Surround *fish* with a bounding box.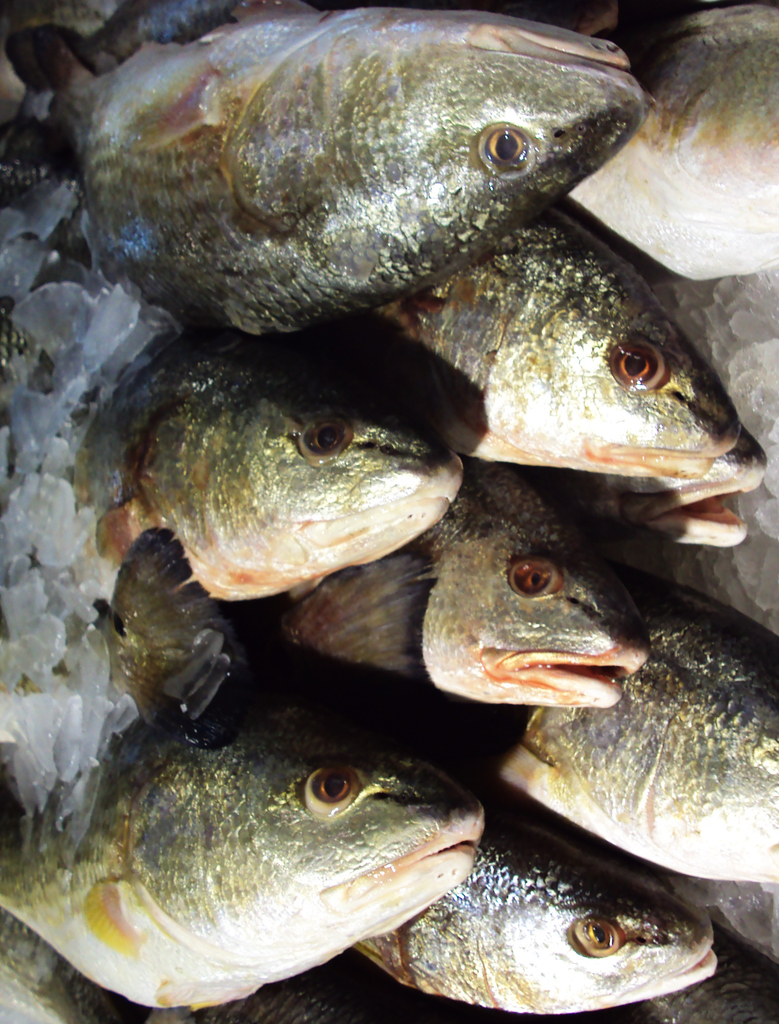
[x1=514, y1=426, x2=769, y2=554].
